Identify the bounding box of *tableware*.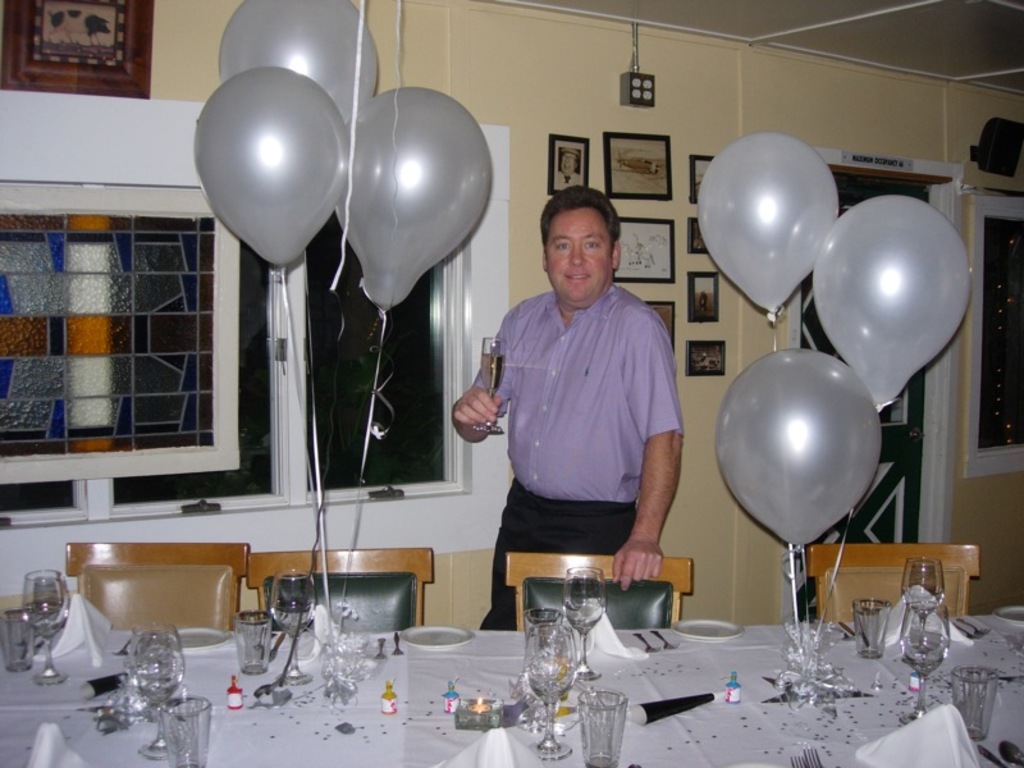
bbox=[269, 571, 316, 685].
